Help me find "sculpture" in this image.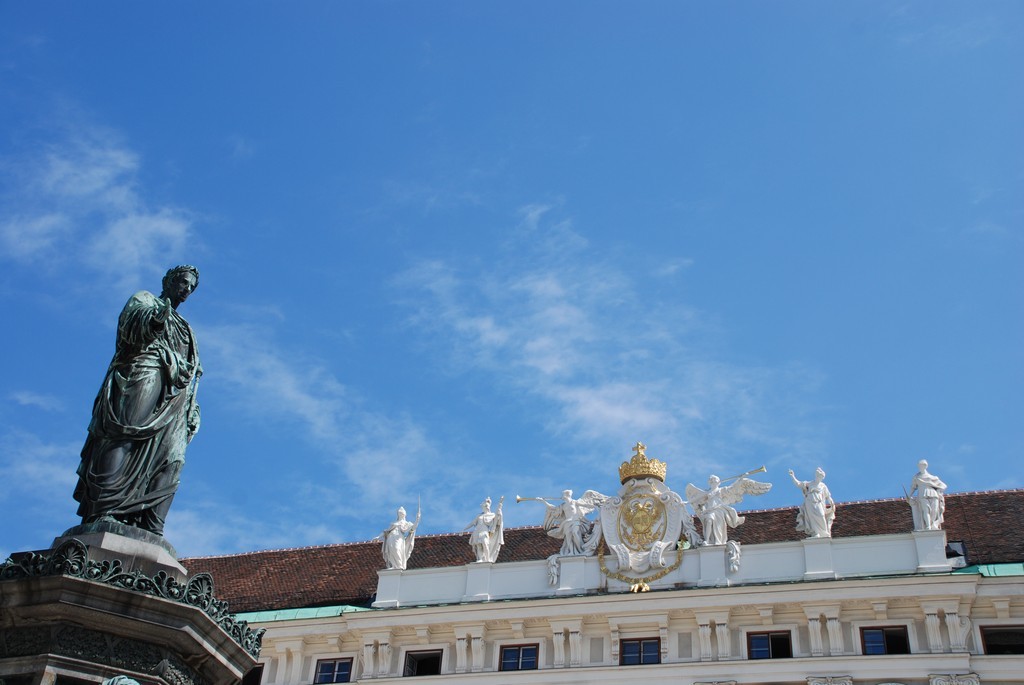
Found it: {"x1": 532, "y1": 491, "x2": 607, "y2": 554}.
